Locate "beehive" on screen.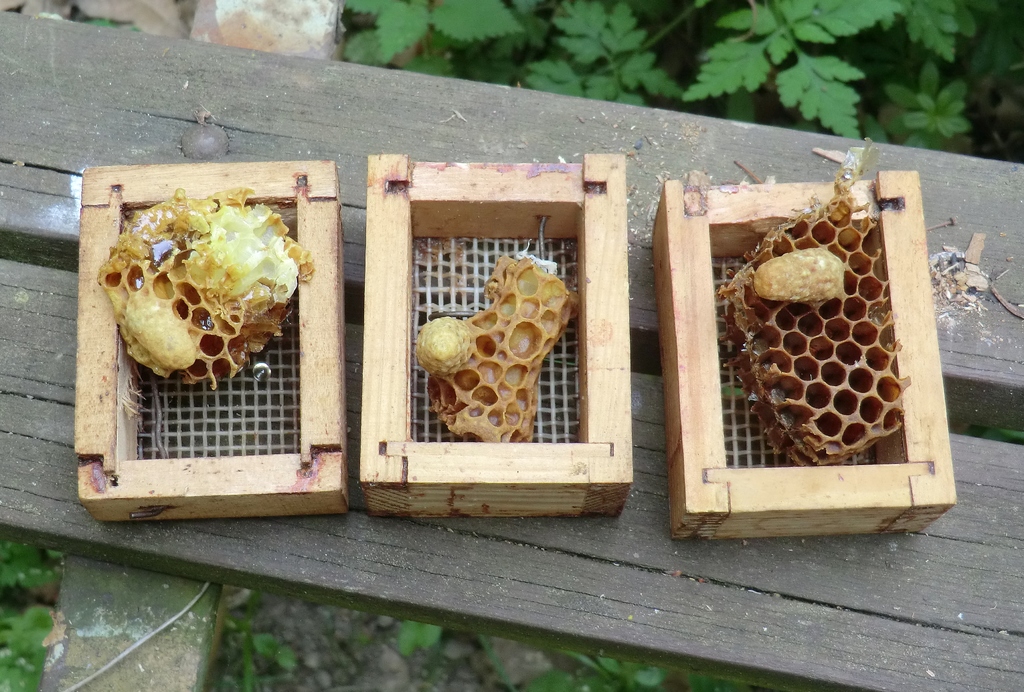
On screen at box(95, 187, 316, 394).
